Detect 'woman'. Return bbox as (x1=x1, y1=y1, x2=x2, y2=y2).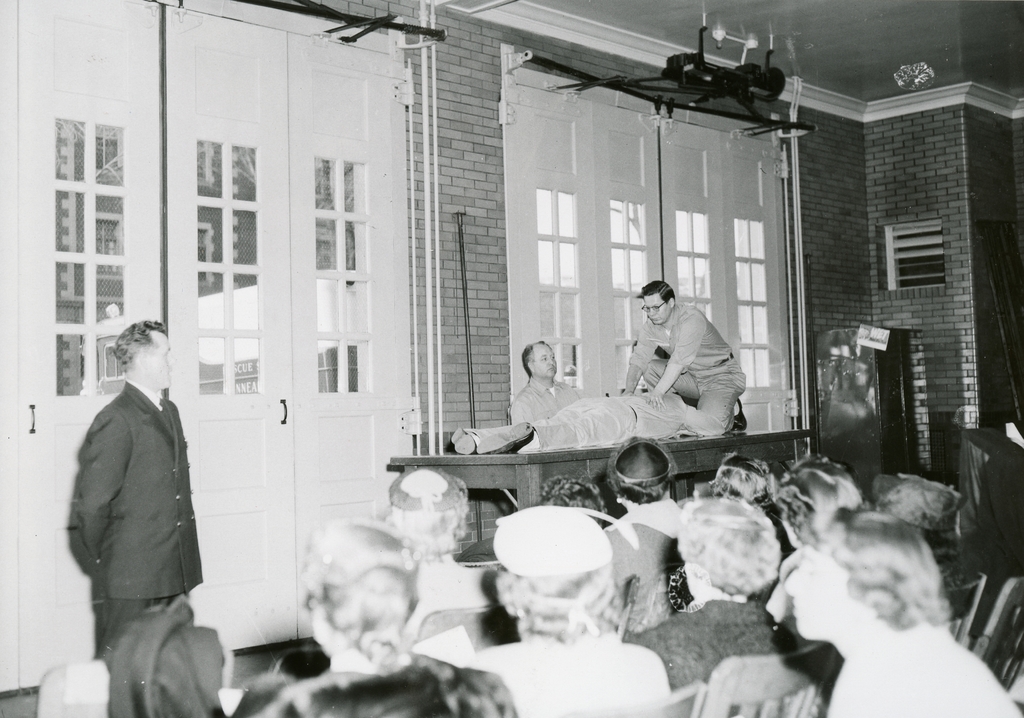
(x1=620, y1=494, x2=797, y2=693).
